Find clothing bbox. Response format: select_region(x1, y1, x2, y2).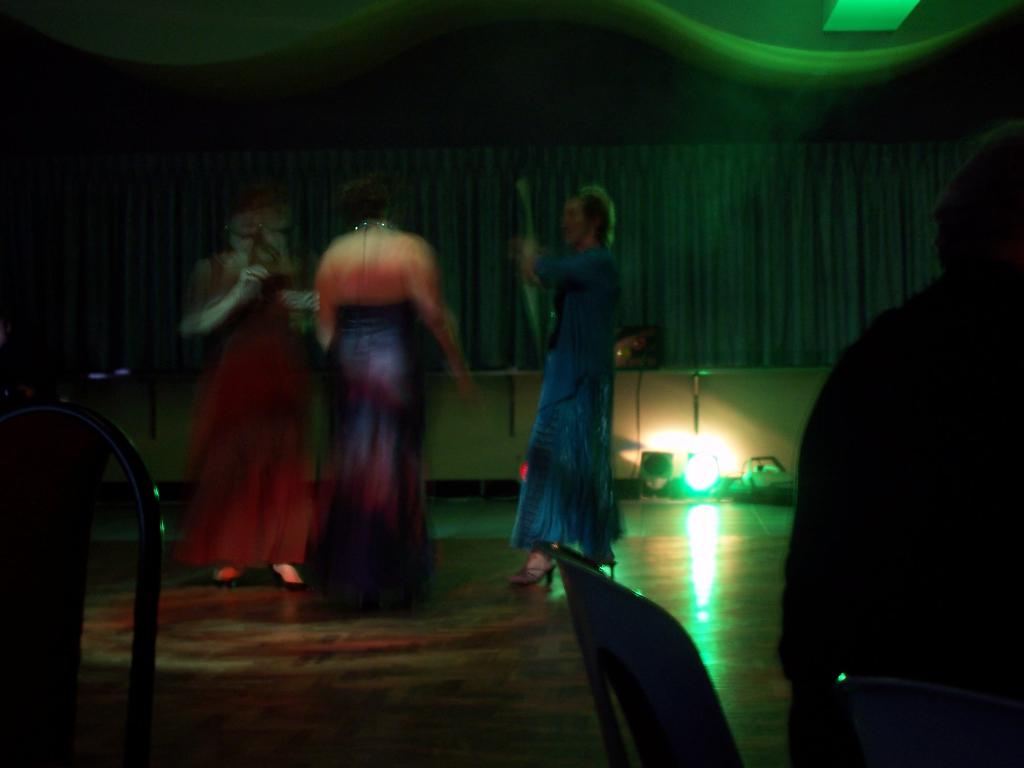
select_region(792, 270, 1023, 766).
